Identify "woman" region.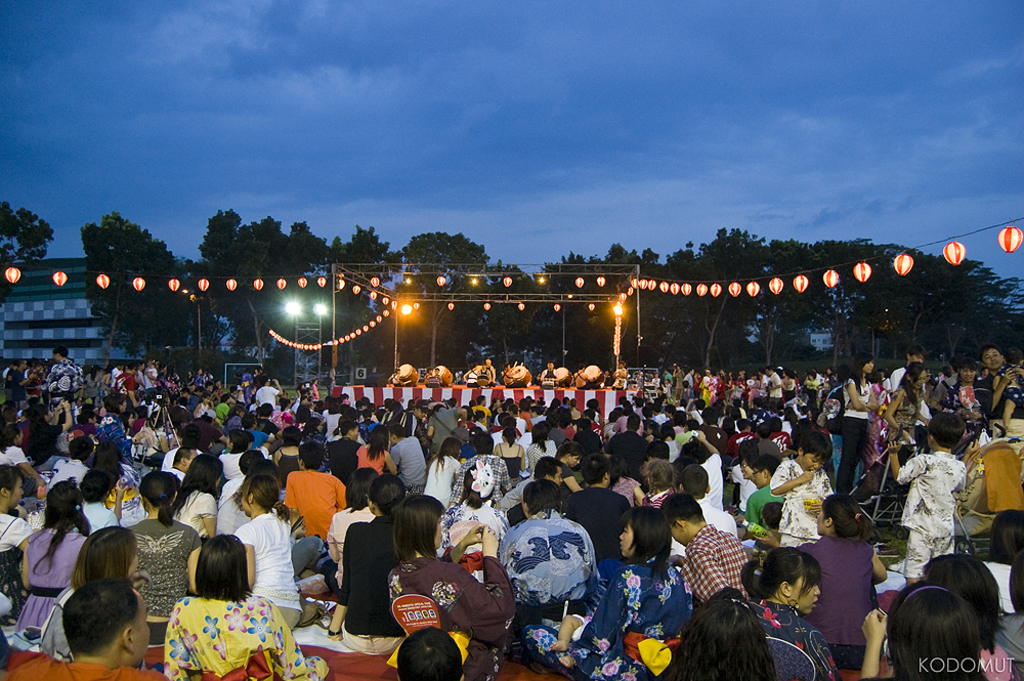
Region: 324 464 375 588.
